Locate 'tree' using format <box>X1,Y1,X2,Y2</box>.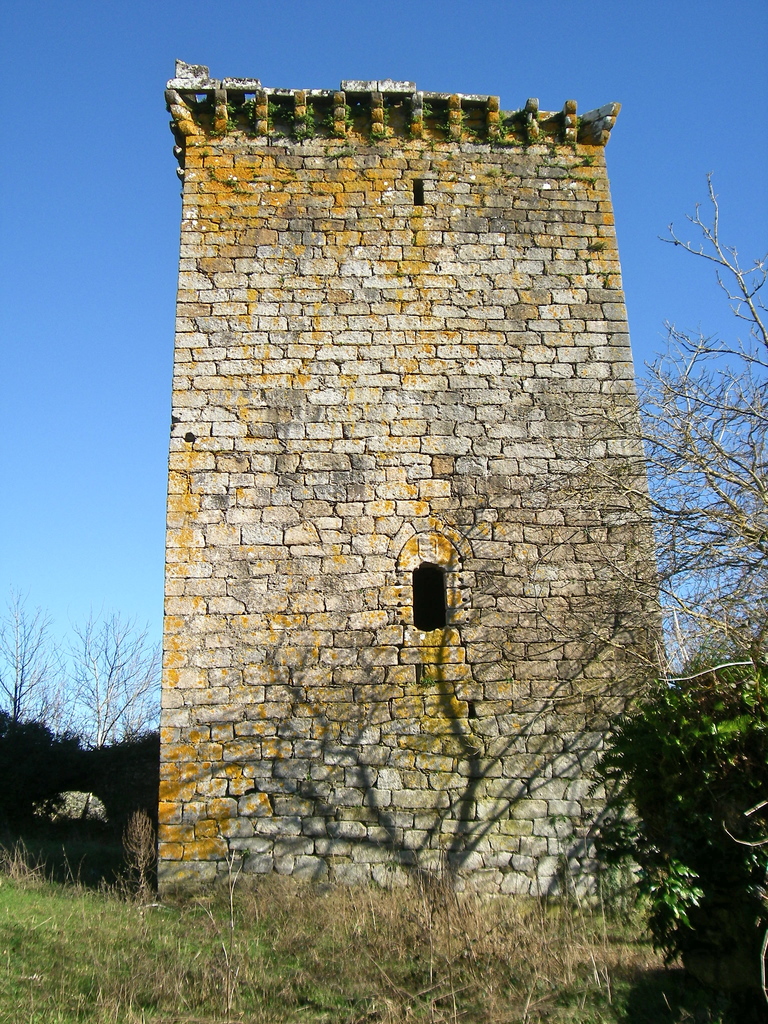
<box>0,587,72,735</box>.
